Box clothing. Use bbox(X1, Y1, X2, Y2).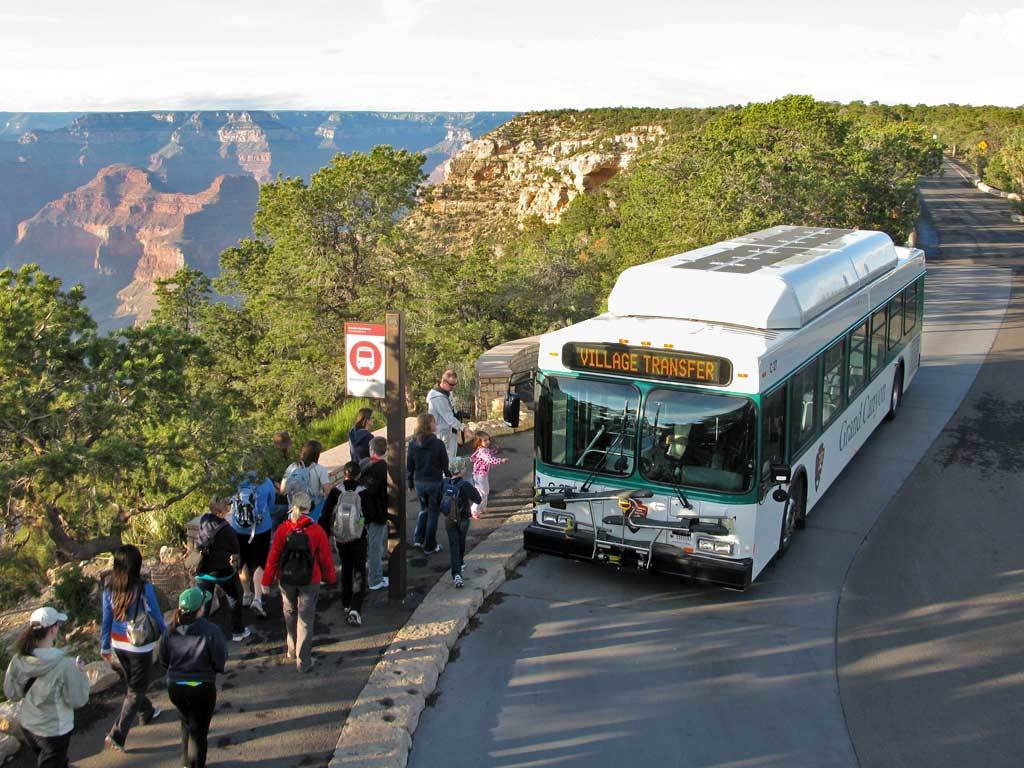
bbox(157, 621, 222, 767).
